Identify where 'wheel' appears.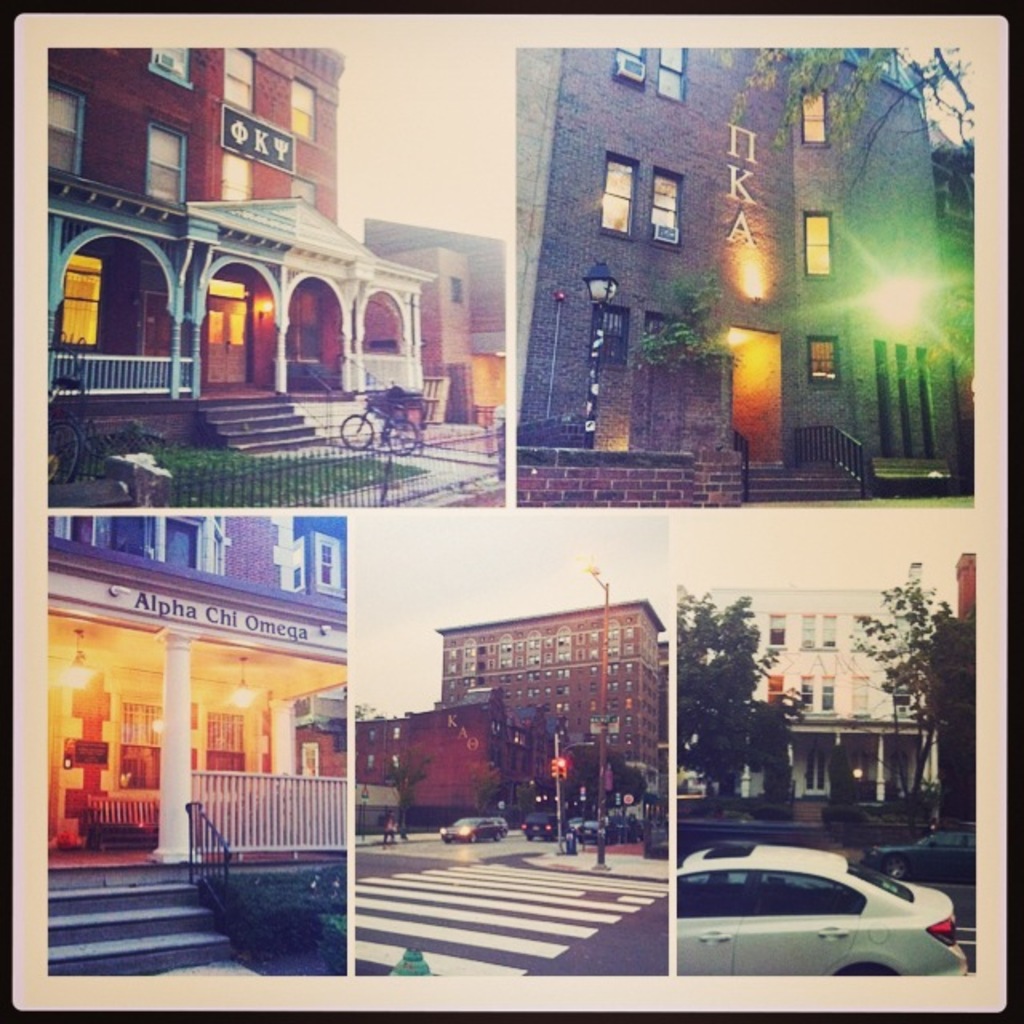
Appears at [x1=45, y1=421, x2=77, y2=482].
